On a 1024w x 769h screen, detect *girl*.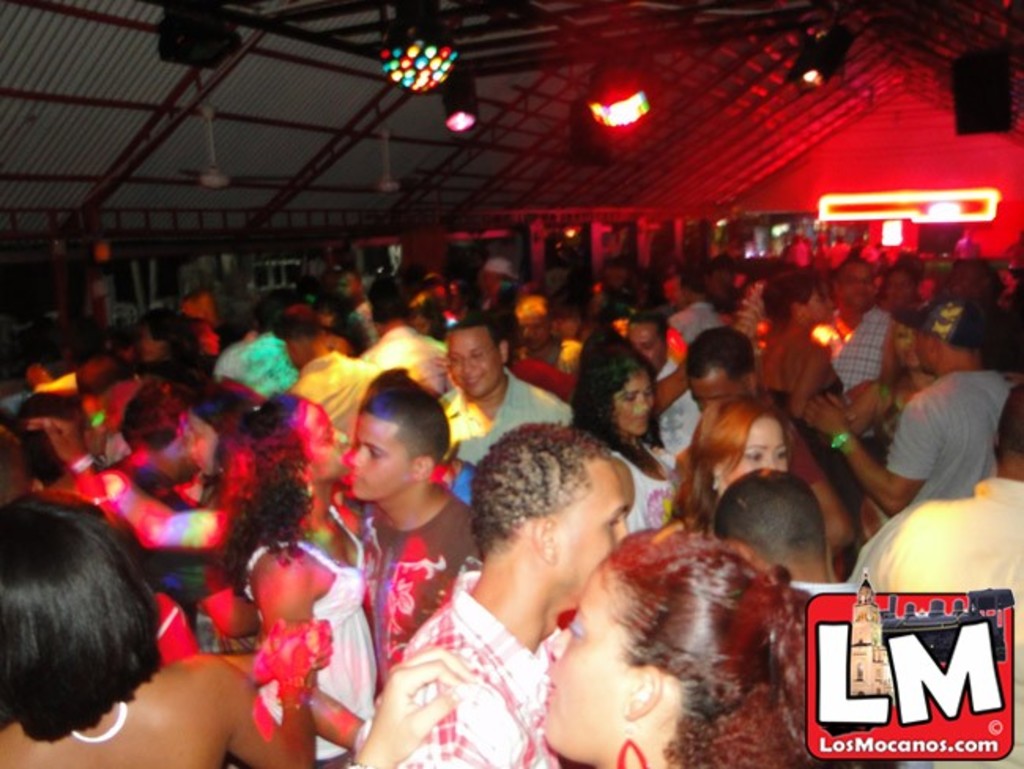
<region>0, 490, 290, 767</region>.
